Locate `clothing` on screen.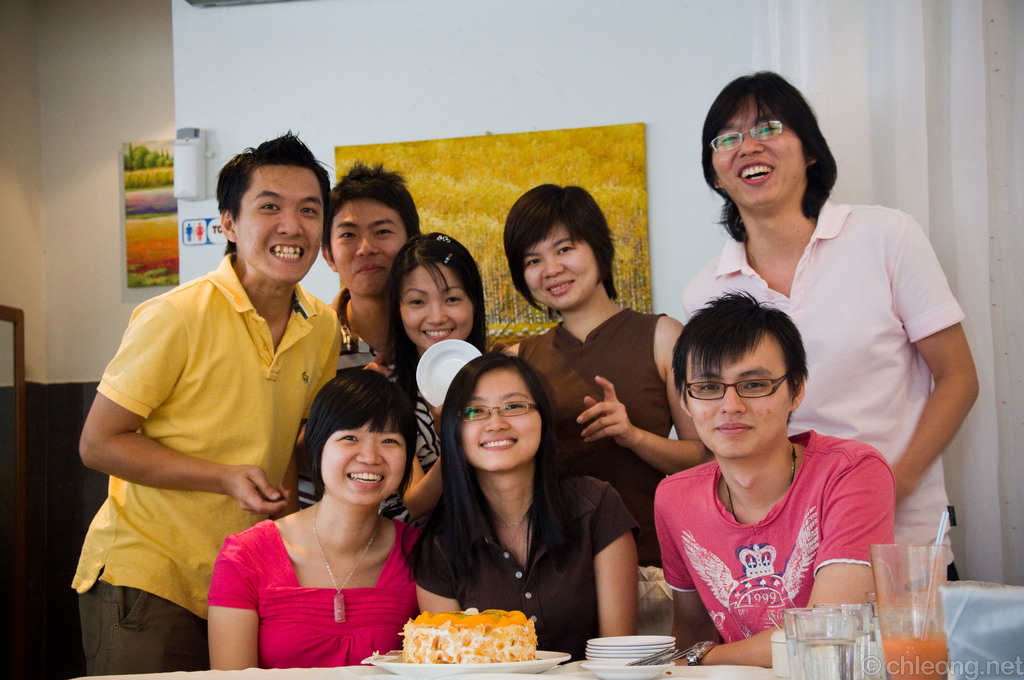
On screen at [x1=684, y1=197, x2=964, y2=562].
